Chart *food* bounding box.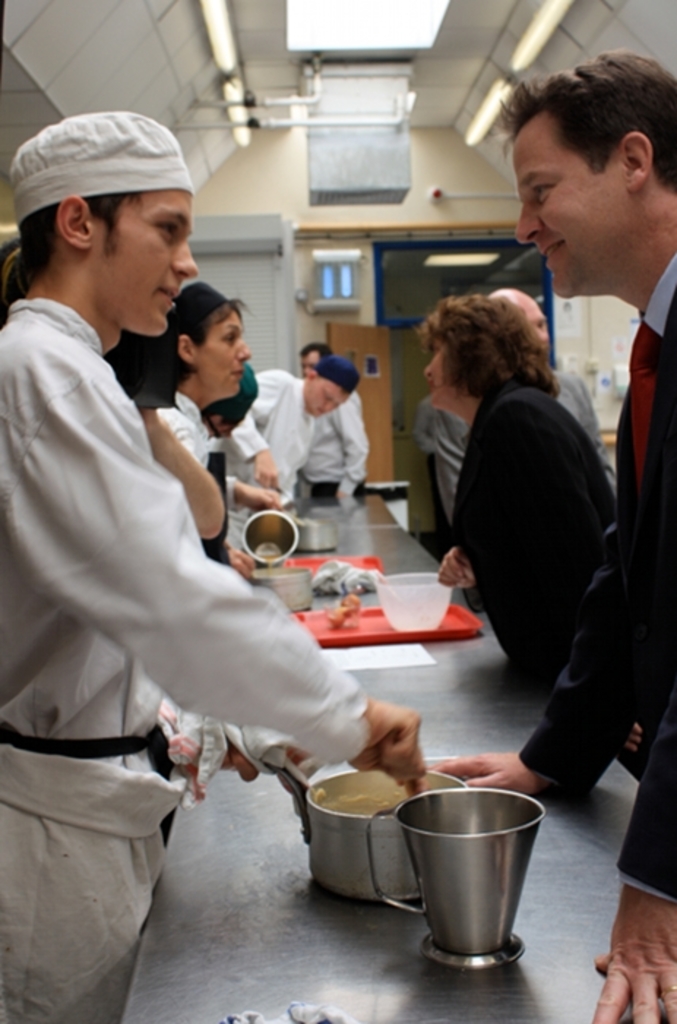
Charted: rect(325, 587, 363, 632).
